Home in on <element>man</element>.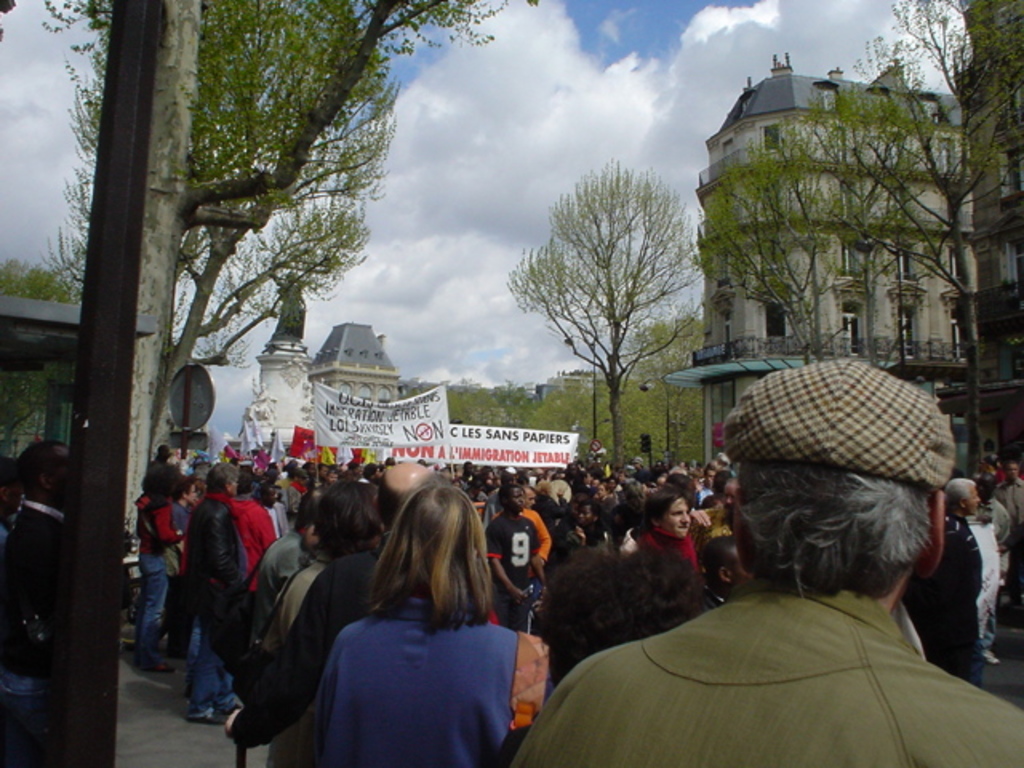
Homed in at rect(485, 485, 554, 635).
